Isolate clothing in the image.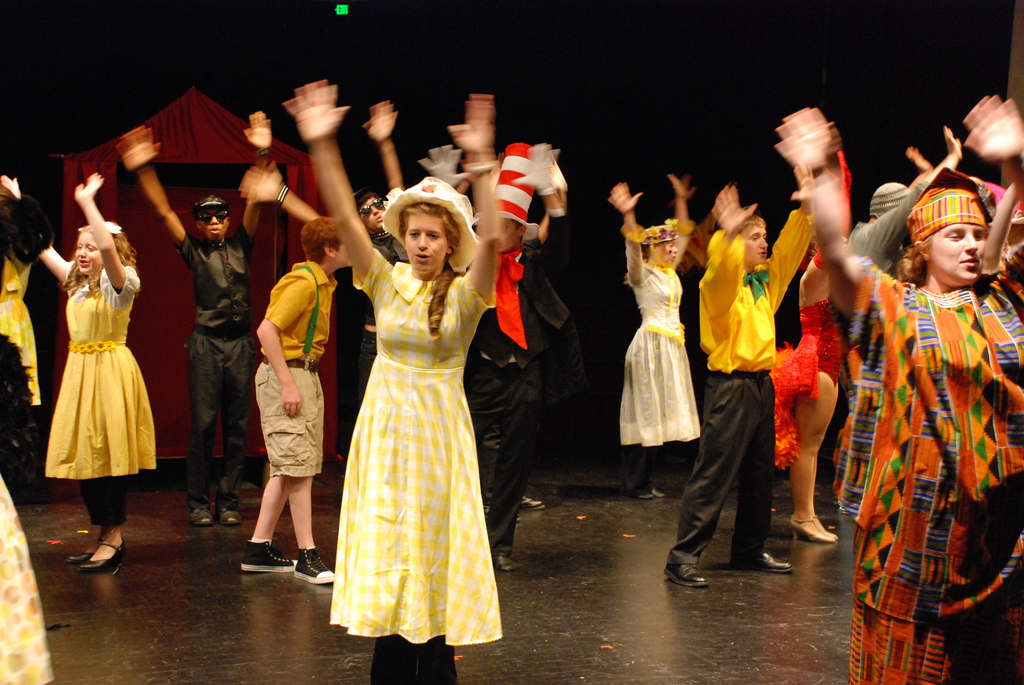
Isolated region: select_region(665, 203, 803, 585).
